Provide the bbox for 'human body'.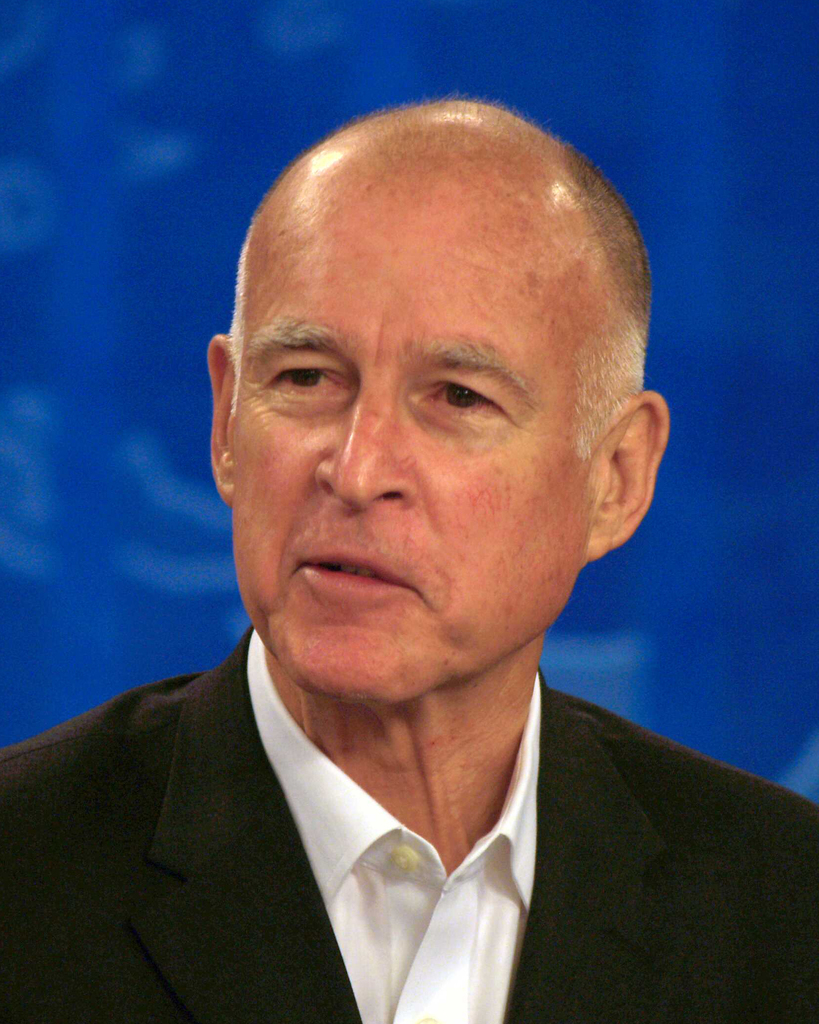
pyautogui.locateOnScreen(0, 87, 818, 1023).
